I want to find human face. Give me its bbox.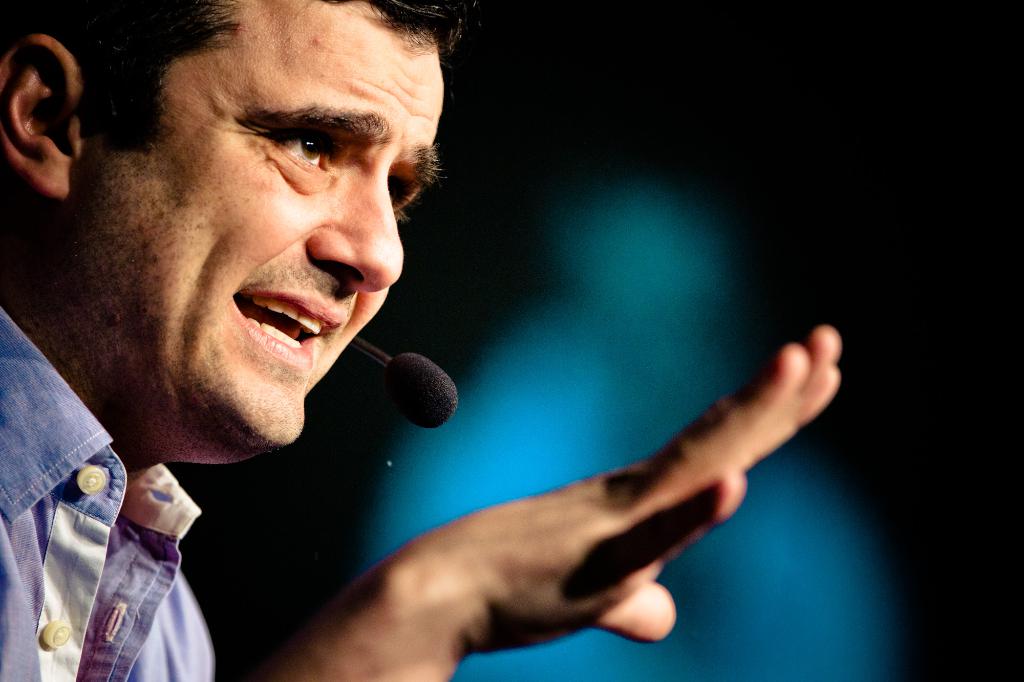
left=64, top=10, right=429, bottom=454.
